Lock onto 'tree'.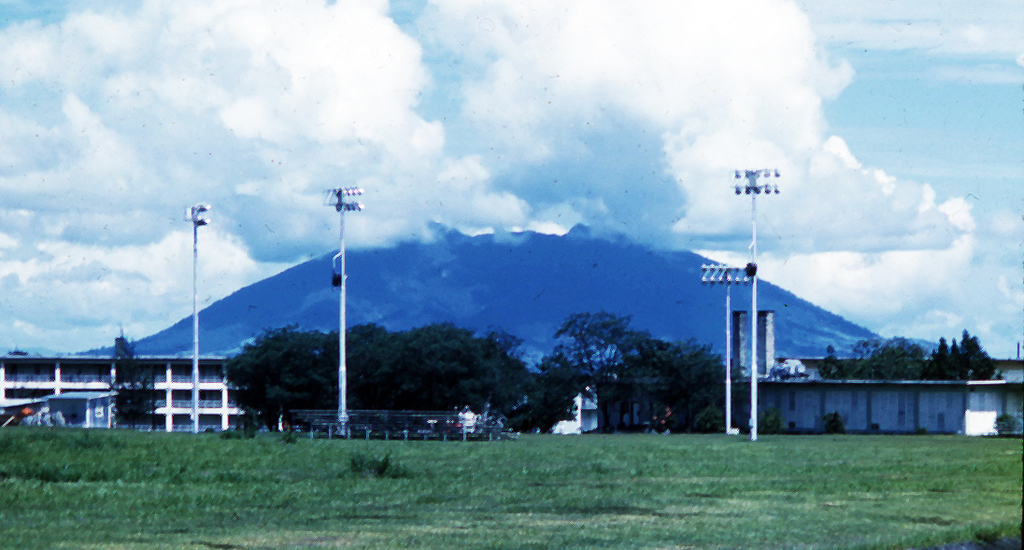
Locked: <box>621,340,742,433</box>.
